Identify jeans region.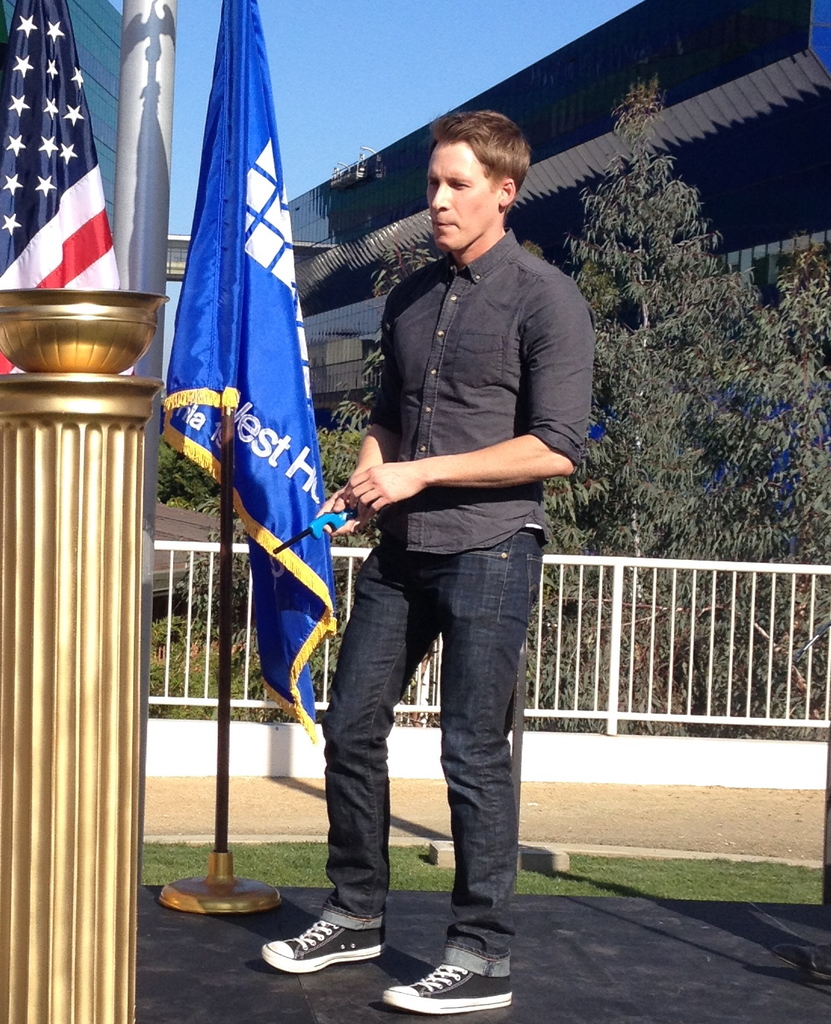
Region: <box>307,534,545,967</box>.
